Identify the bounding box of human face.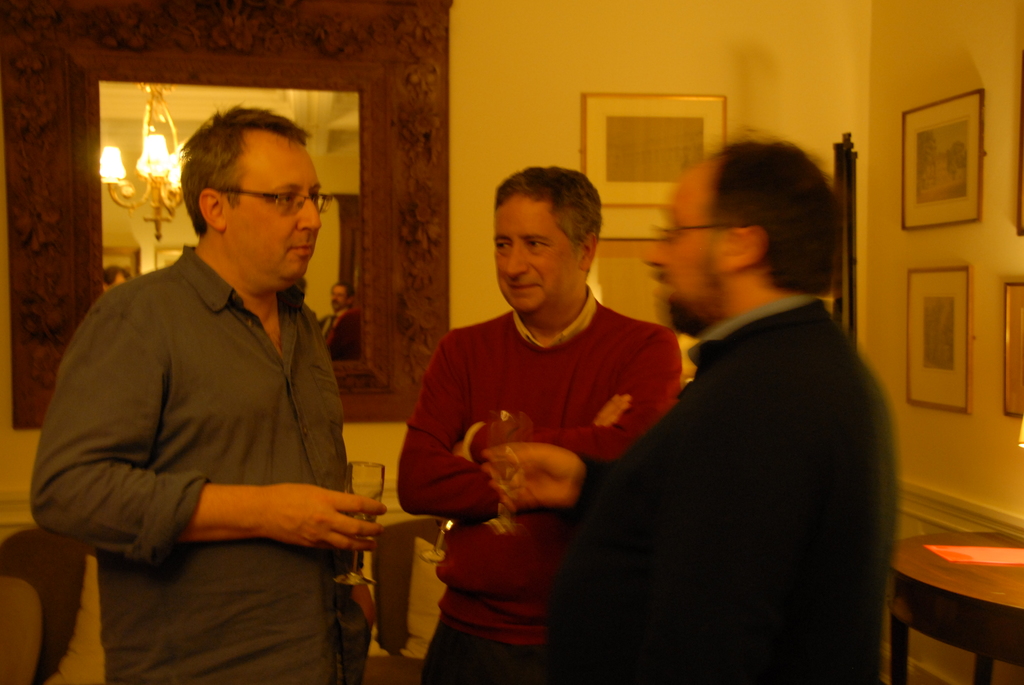
left=645, top=154, right=715, bottom=333.
